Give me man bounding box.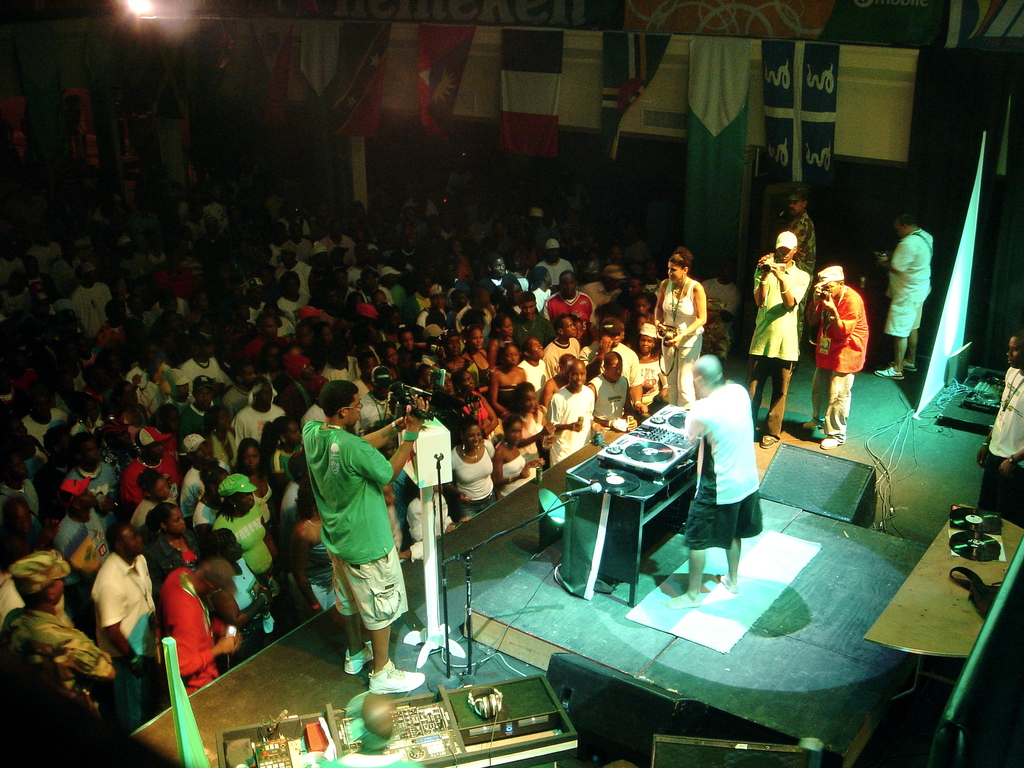
[left=746, top=233, right=808, bottom=447].
